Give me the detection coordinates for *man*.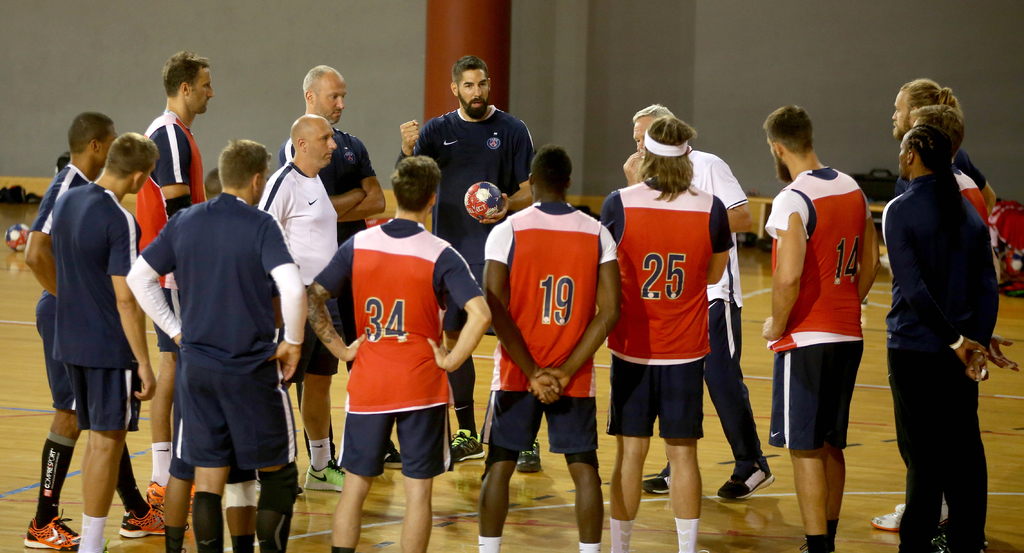
detection(125, 136, 307, 552).
